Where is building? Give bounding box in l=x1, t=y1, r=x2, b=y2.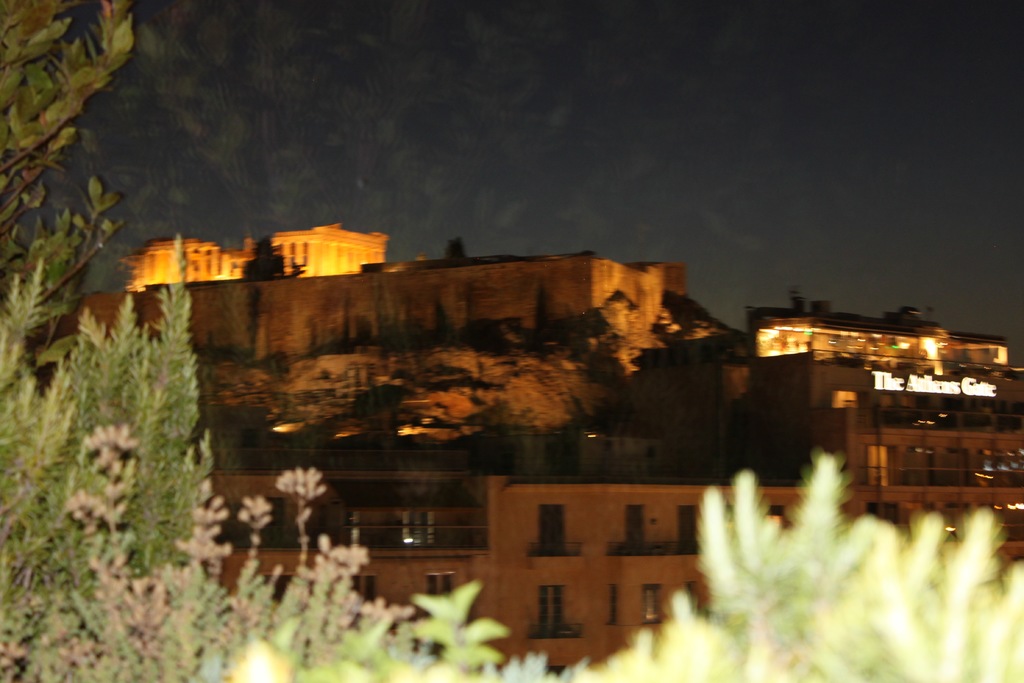
l=115, t=233, r=385, b=292.
